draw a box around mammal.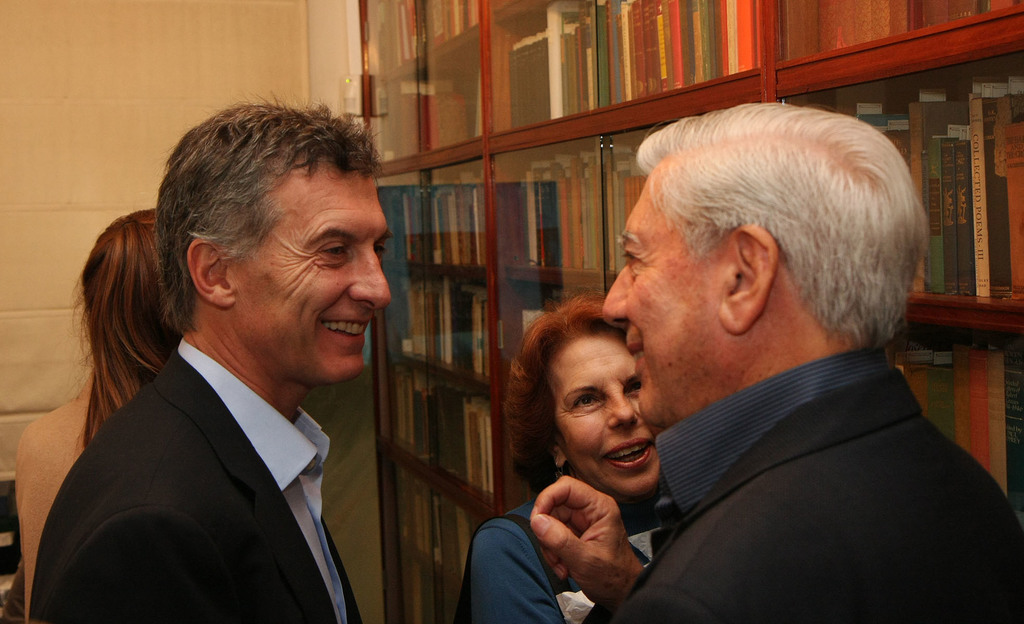
<box>605,99,1016,621</box>.
